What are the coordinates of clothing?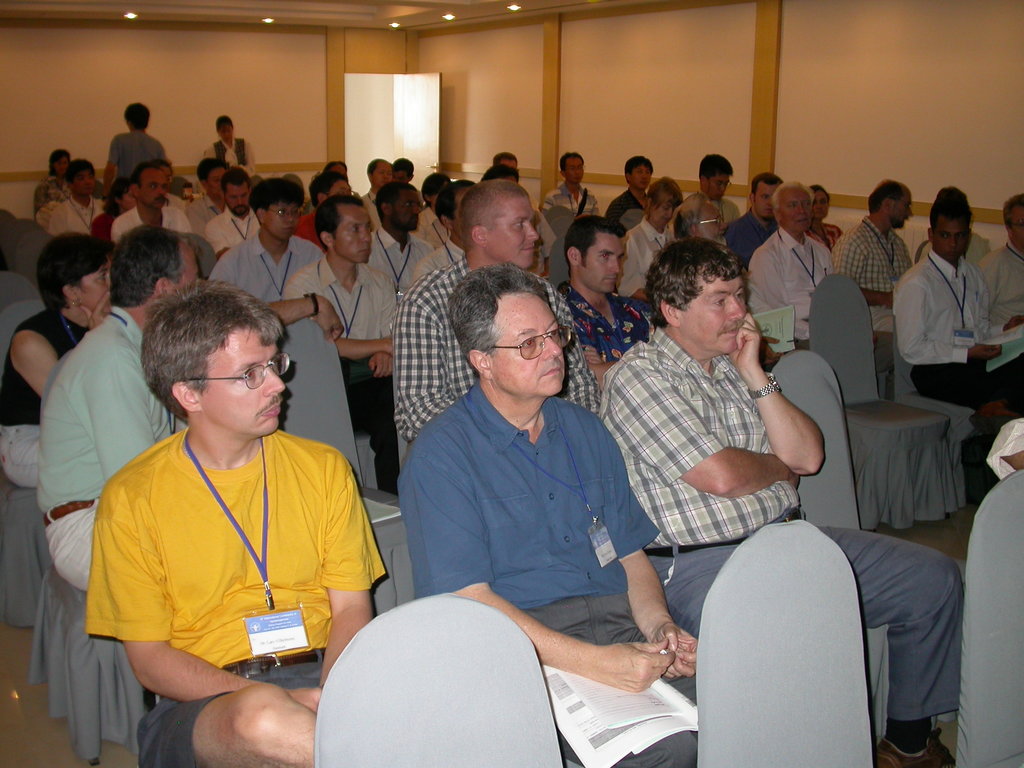
536 177 613 218.
